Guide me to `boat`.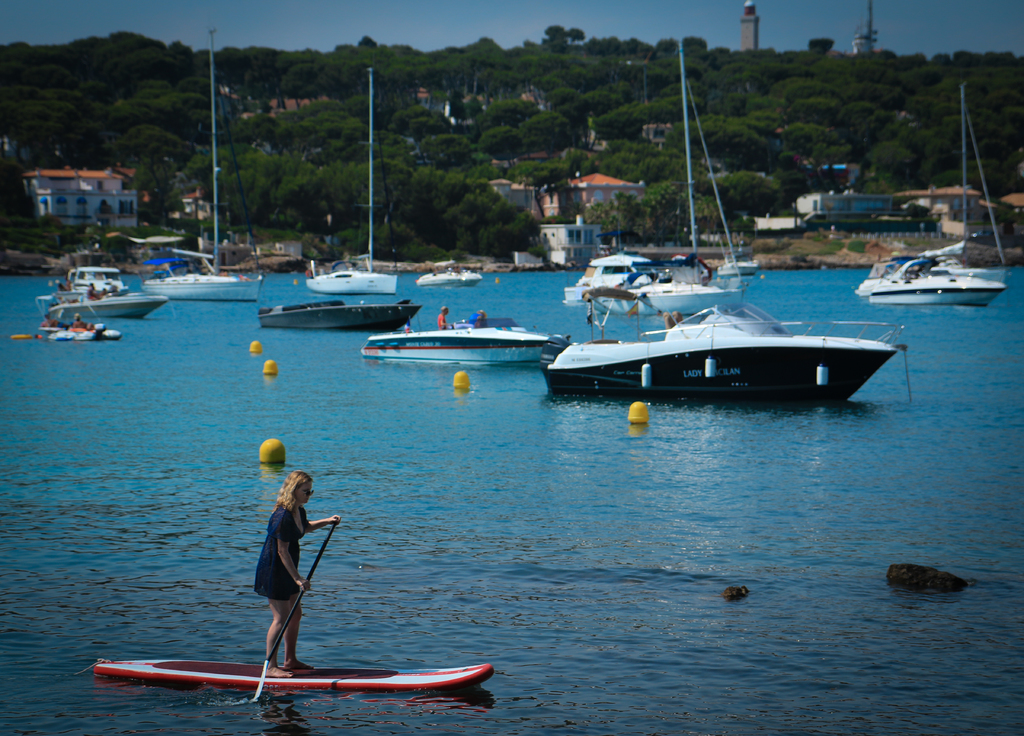
Guidance: box(870, 258, 1005, 308).
